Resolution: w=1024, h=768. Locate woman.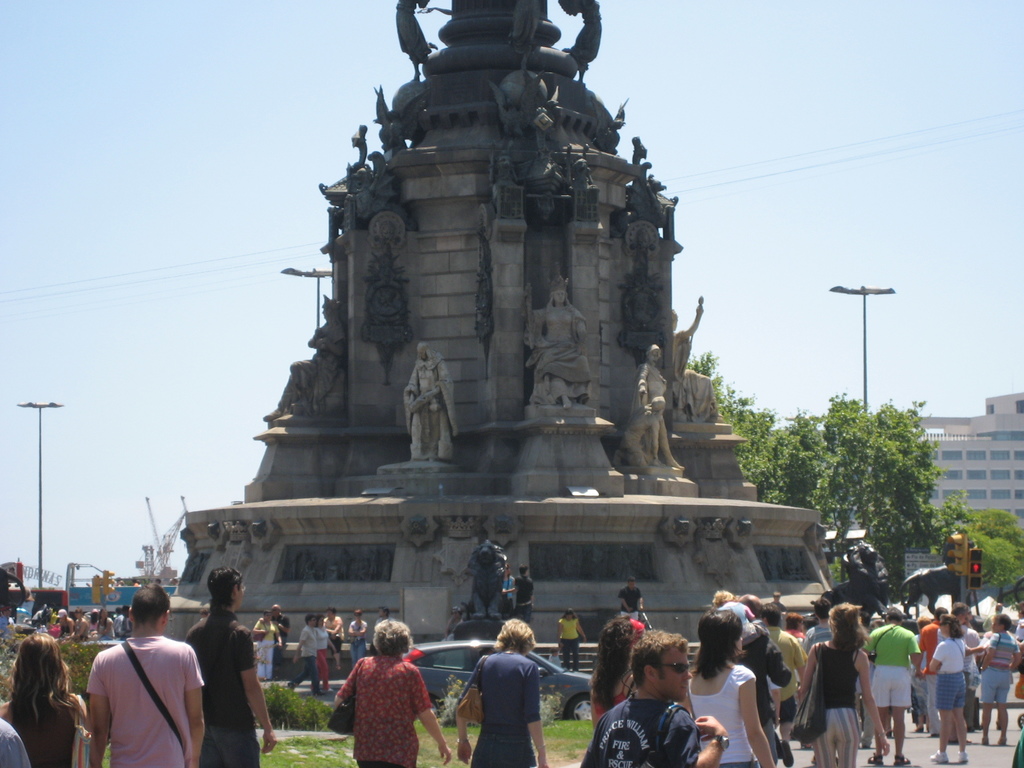
bbox=(314, 616, 329, 691).
